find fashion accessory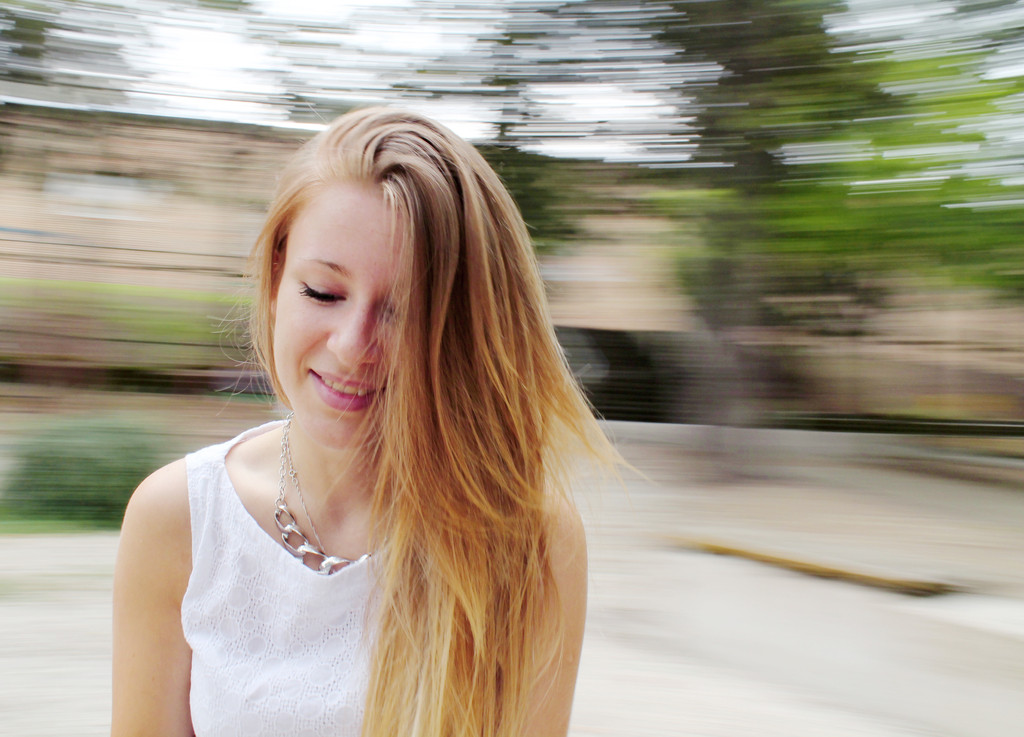
{"x1": 273, "y1": 407, "x2": 373, "y2": 578}
